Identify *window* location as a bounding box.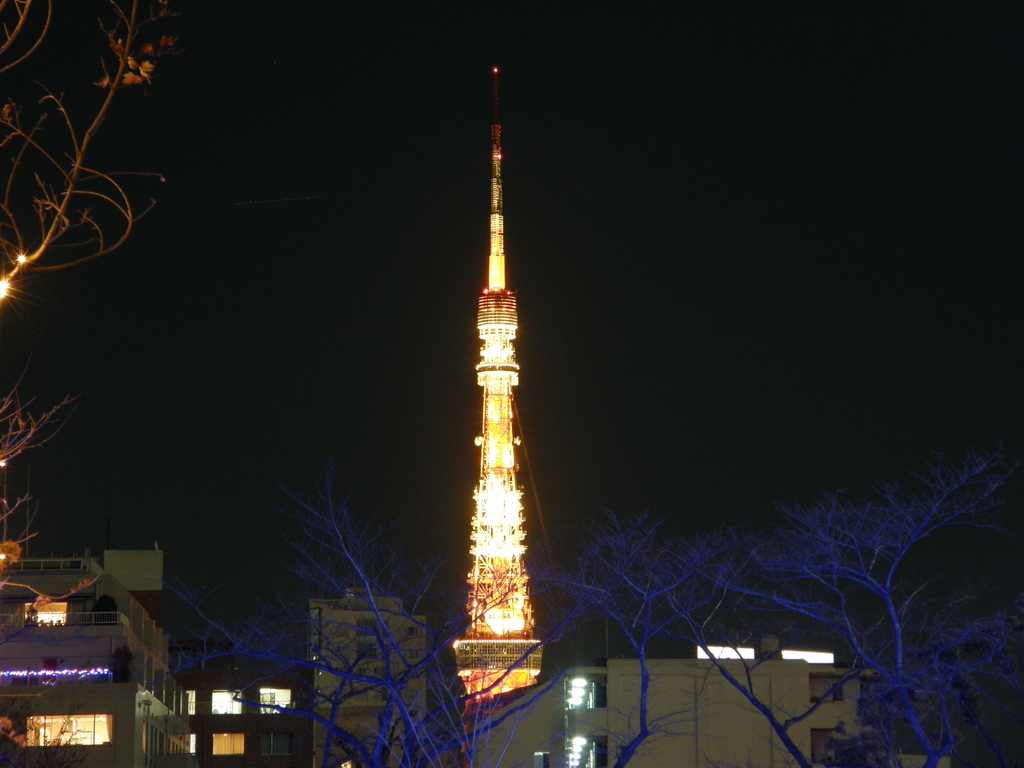
l=361, t=619, r=386, b=640.
